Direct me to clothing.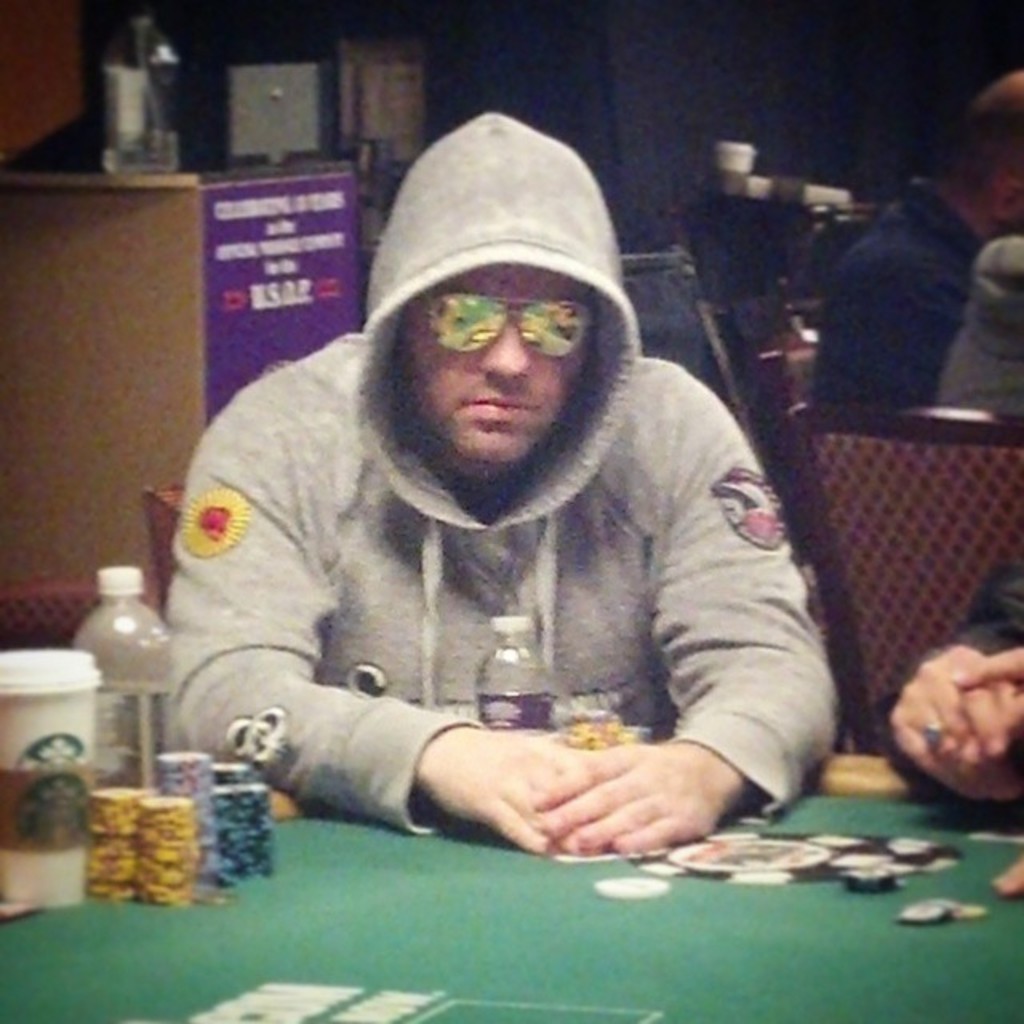
Direction: BBox(904, 515, 1022, 861).
